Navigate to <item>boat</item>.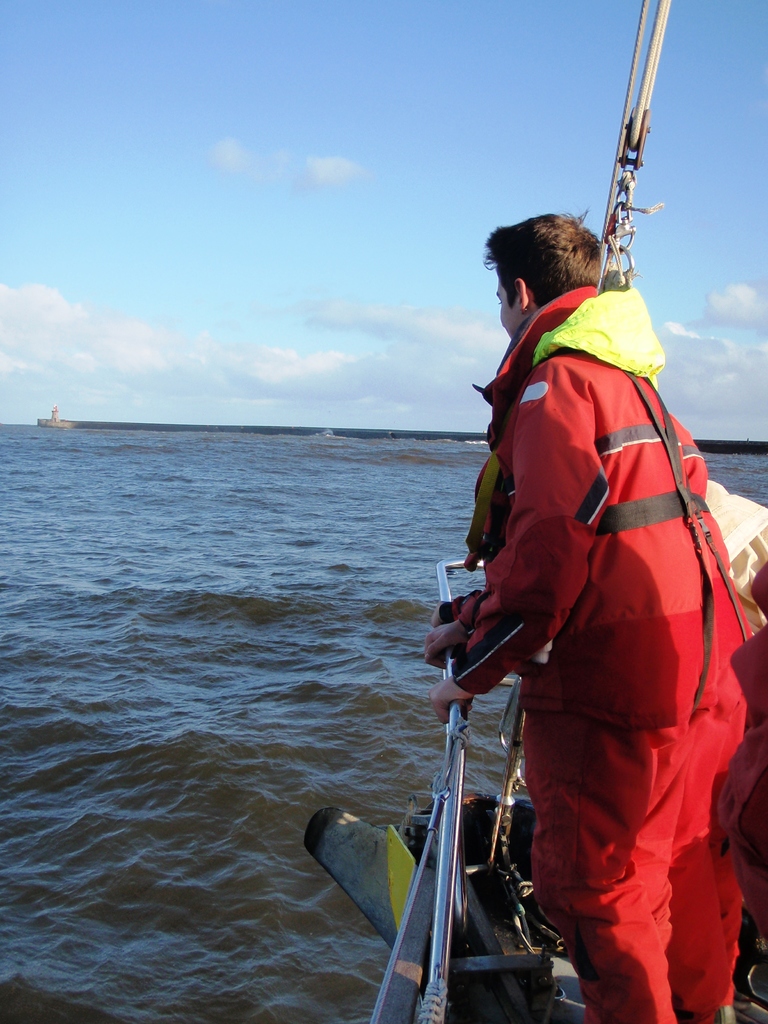
Navigation target: crop(302, 0, 767, 1023).
